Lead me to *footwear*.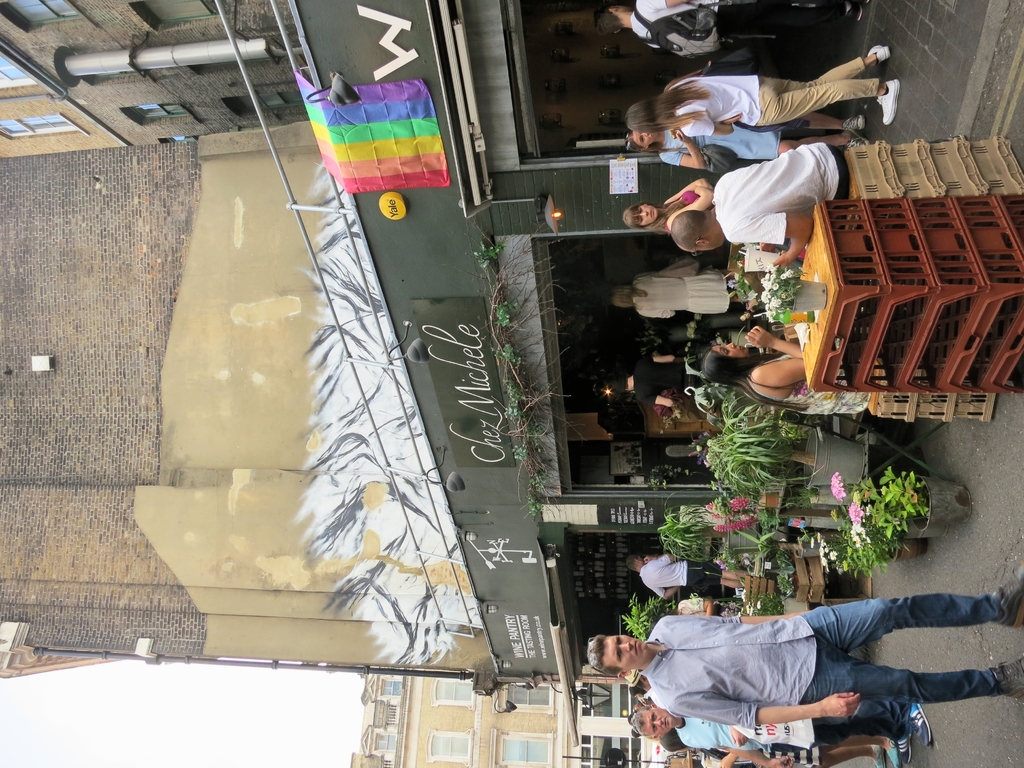
Lead to {"x1": 865, "y1": 43, "x2": 891, "y2": 61}.
